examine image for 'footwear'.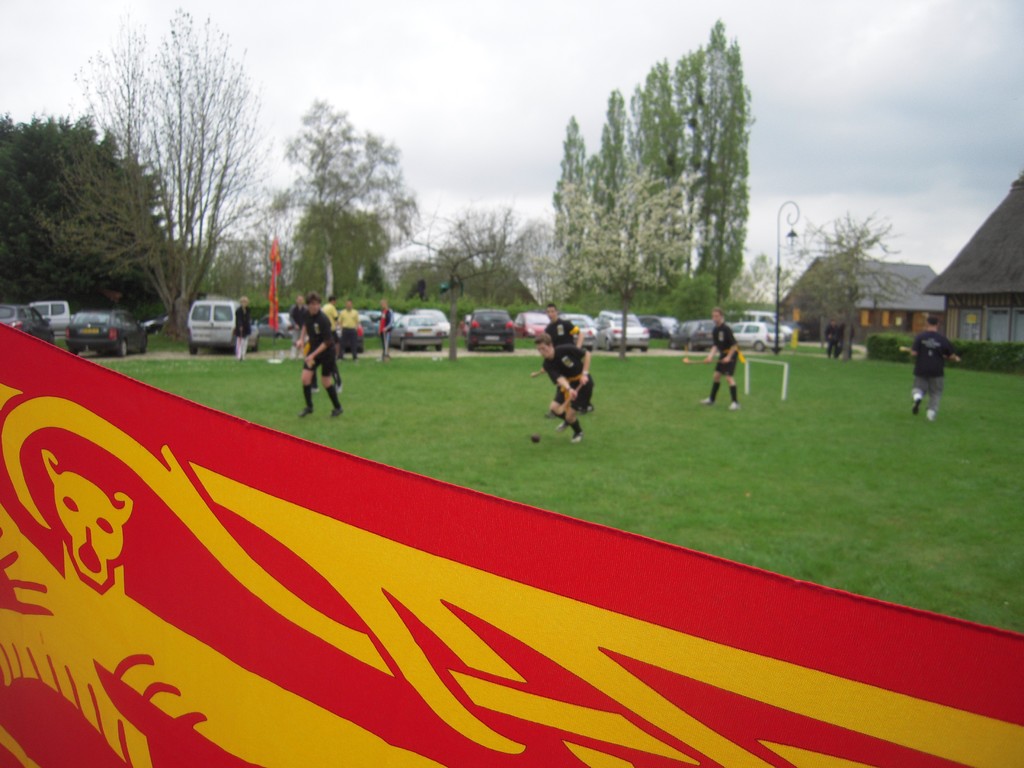
Examination result: detection(725, 400, 744, 410).
